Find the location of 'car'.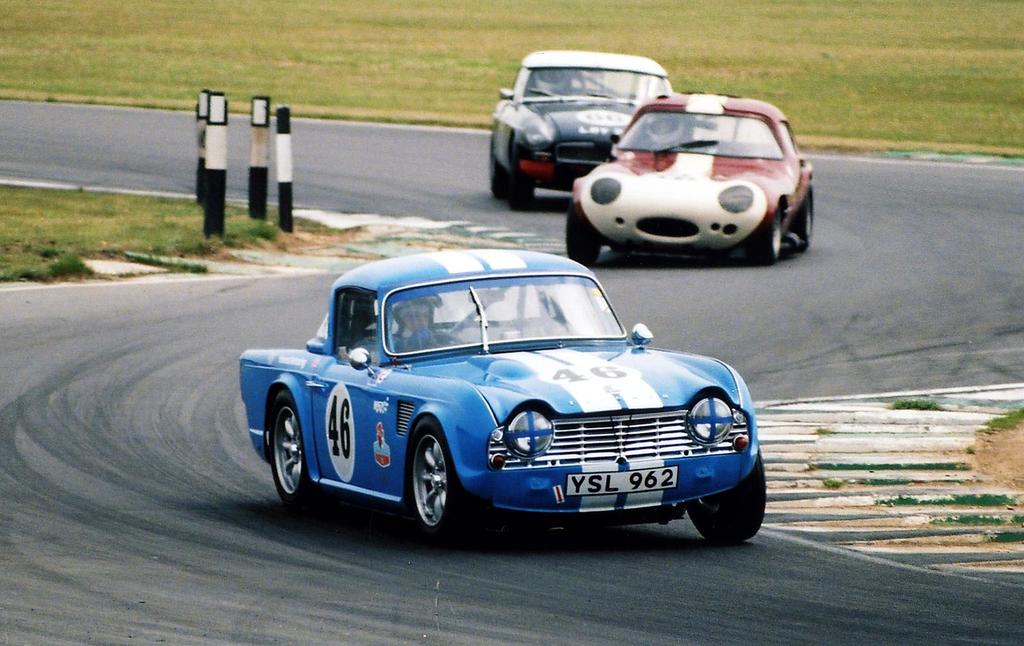
Location: 234 255 760 555.
